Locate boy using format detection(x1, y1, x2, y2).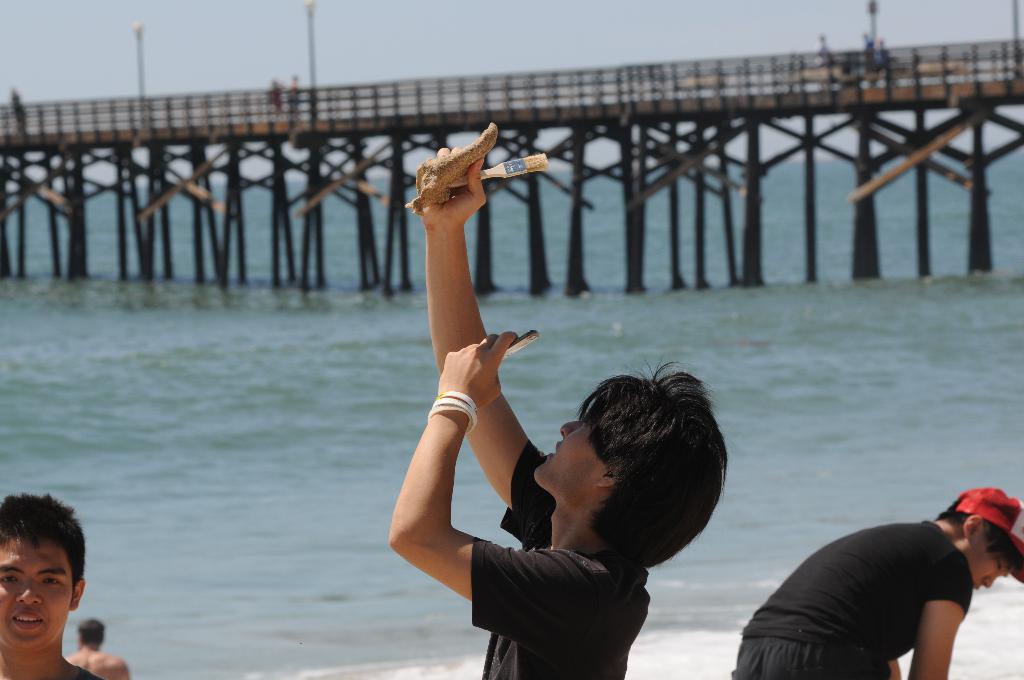
detection(0, 495, 109, 679).
